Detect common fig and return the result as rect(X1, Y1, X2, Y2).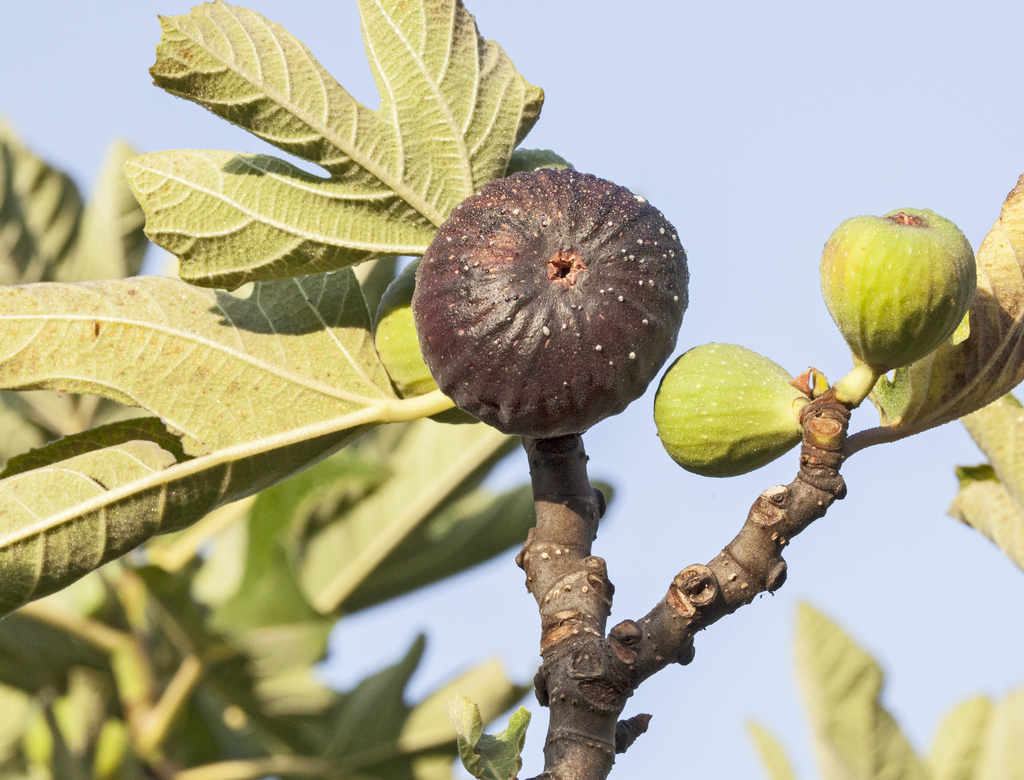
rect(652, 344, 804, 480).
